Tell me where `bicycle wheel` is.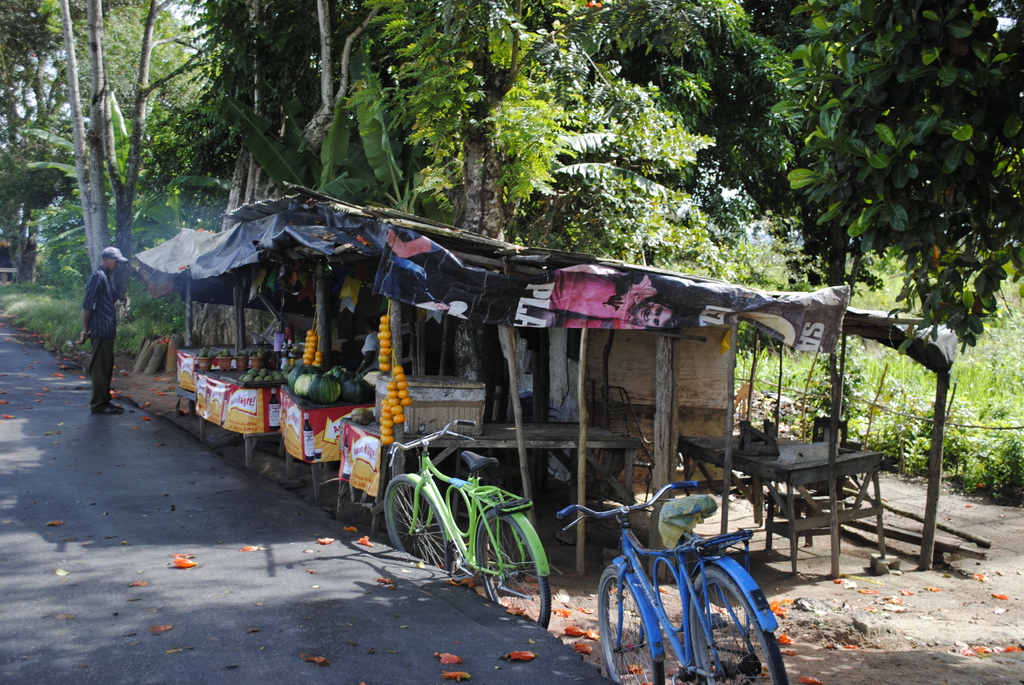
`bicycle wheel` is at BBox(381, 475, 454, 576).
